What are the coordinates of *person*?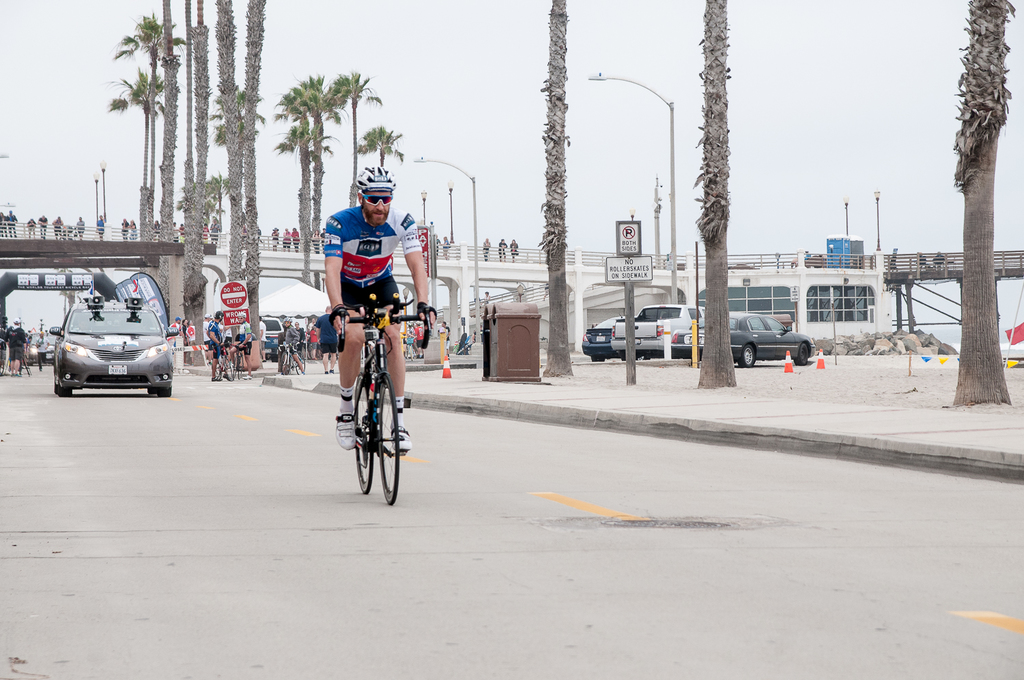
box=[8, 212, 18, 239].
